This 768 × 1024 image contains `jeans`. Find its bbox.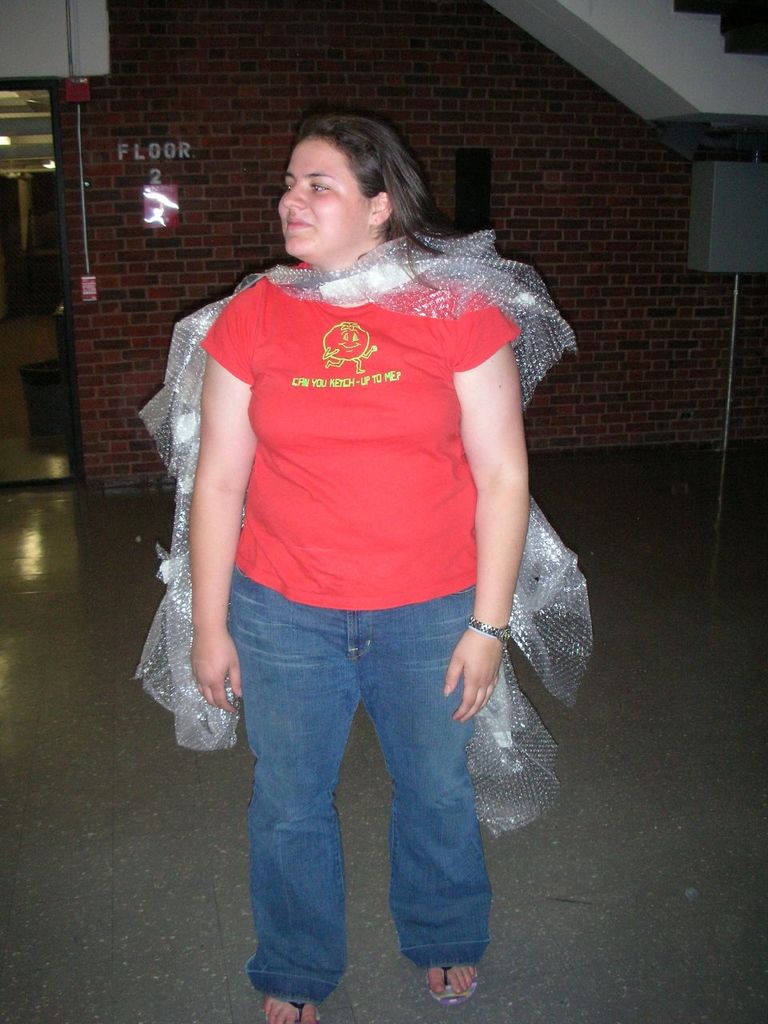
211,580,523,1002.
